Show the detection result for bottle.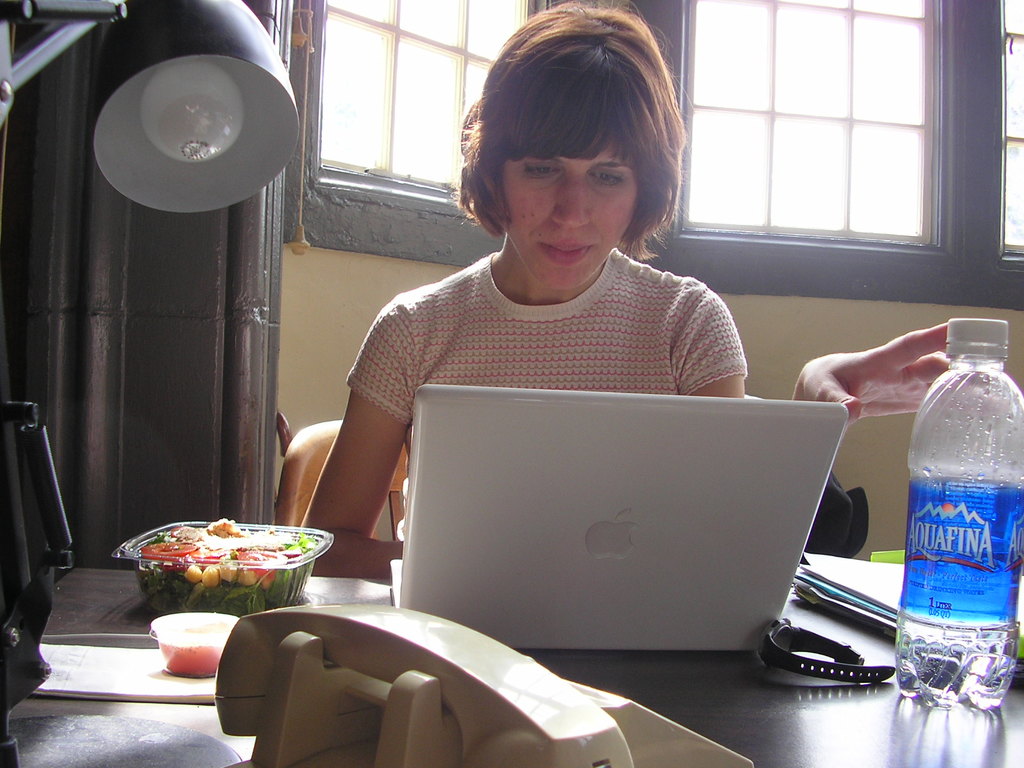
x1=900, y1=367, x2=1009, y2=689.
